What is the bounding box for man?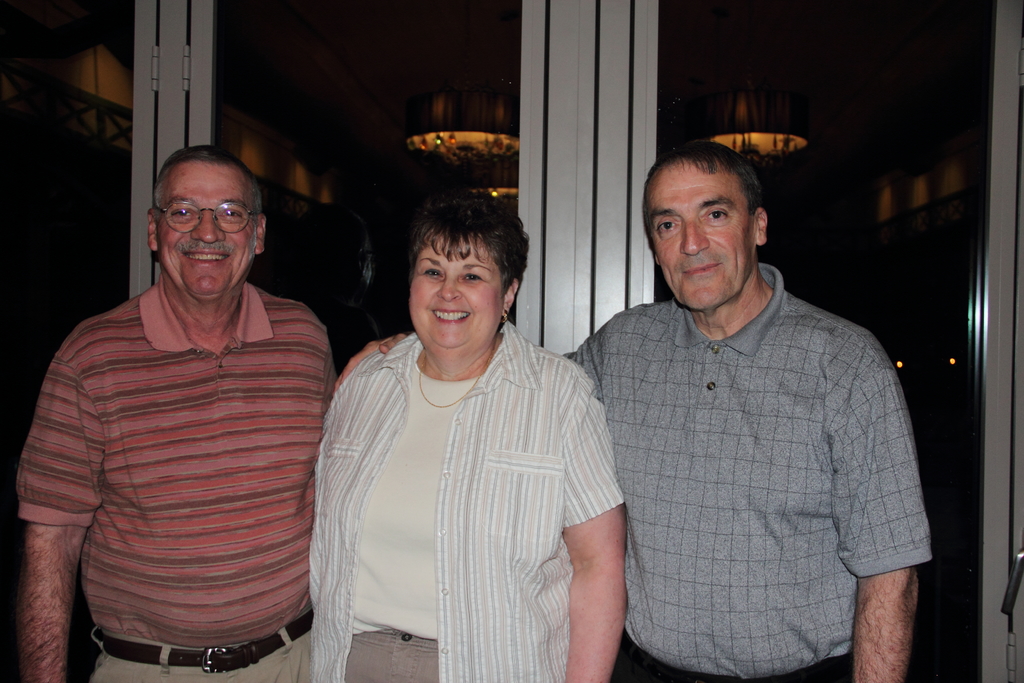
select_region(571, 128, 939, 672).
